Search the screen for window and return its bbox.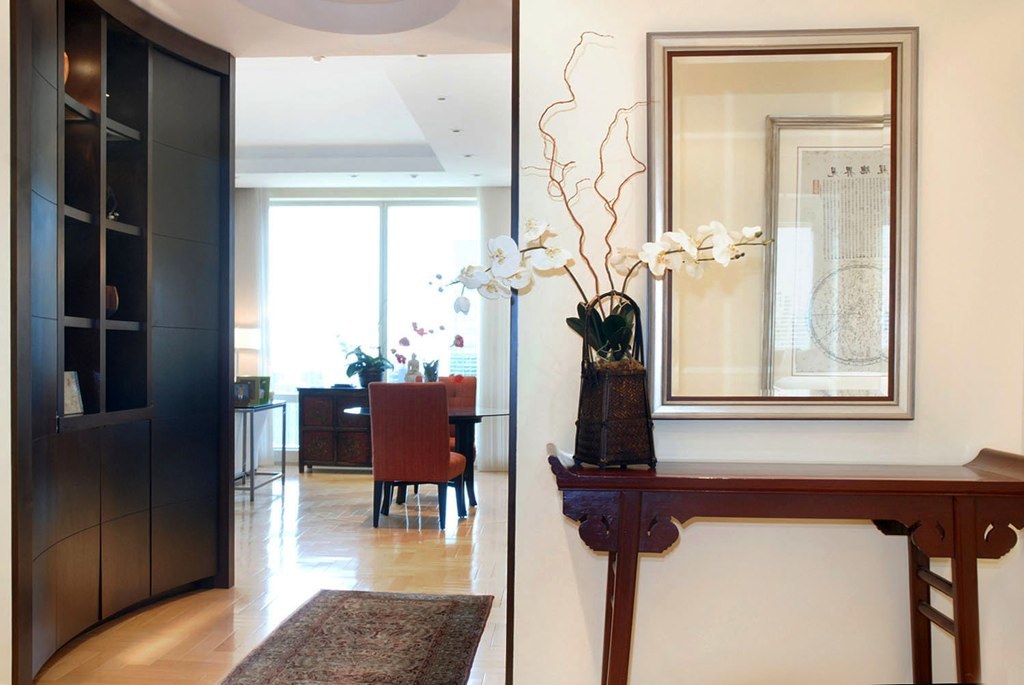
Found: 265/193/477/387.
